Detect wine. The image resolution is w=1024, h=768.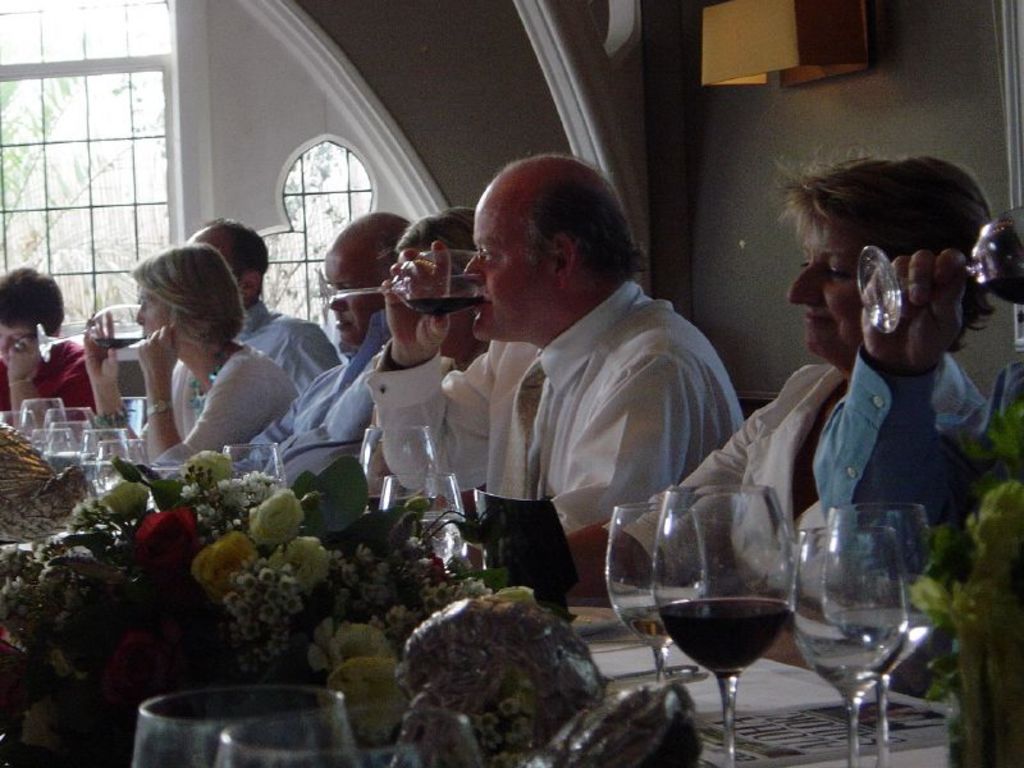
locate(966, 212, 1023, 302).
